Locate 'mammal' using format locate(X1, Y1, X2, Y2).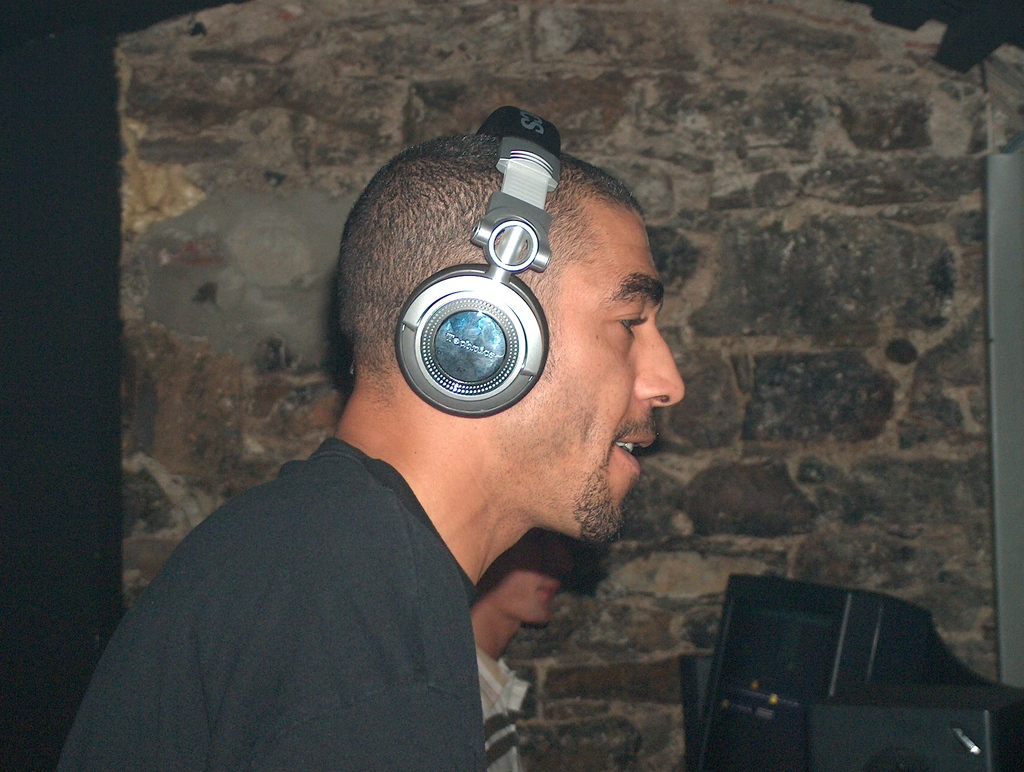
locate(93, 140, 788, 750).
